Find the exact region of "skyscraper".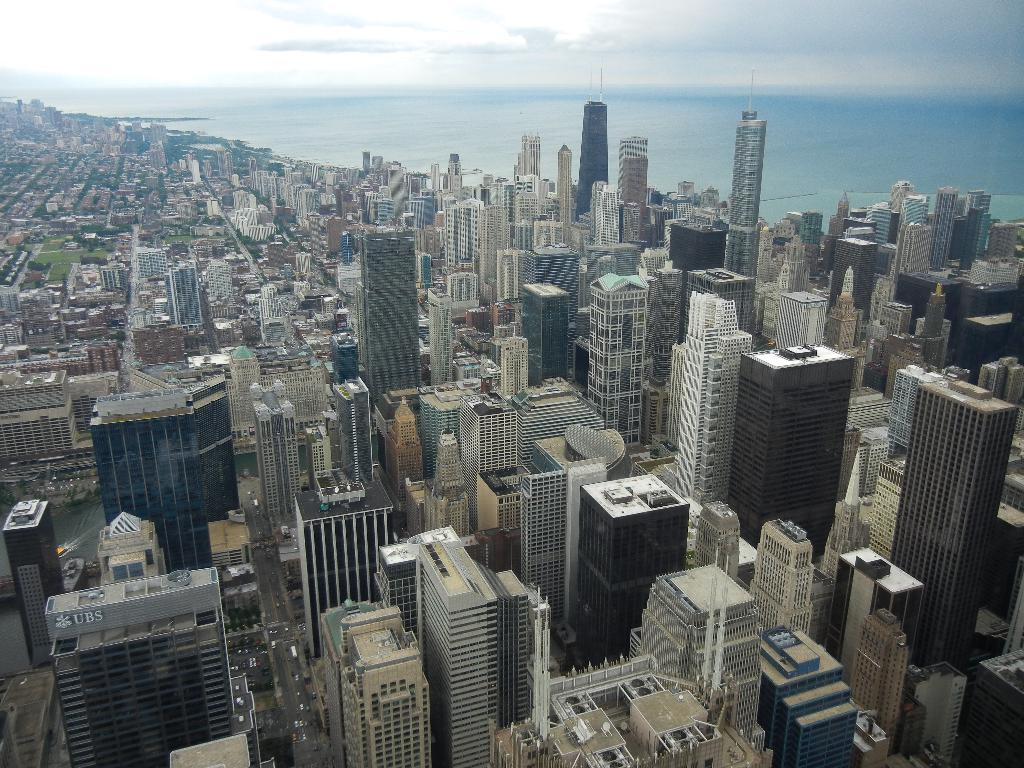
Exact region: BBox(557, 145, 574, 243).
